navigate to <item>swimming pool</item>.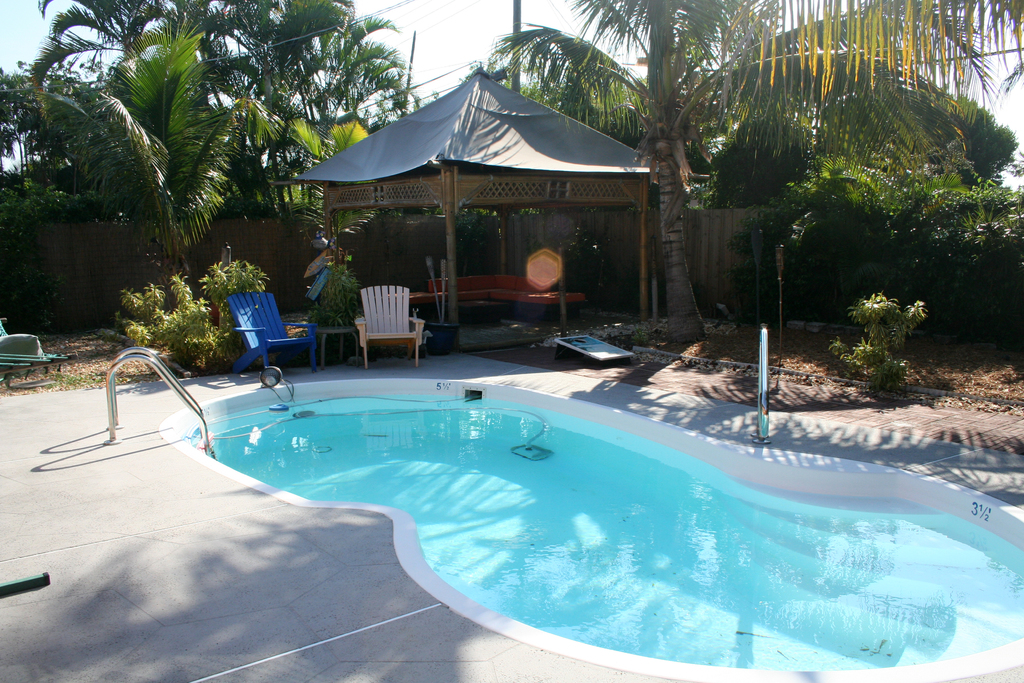
Navigation target: <box>159,379,1023,682</box>.
